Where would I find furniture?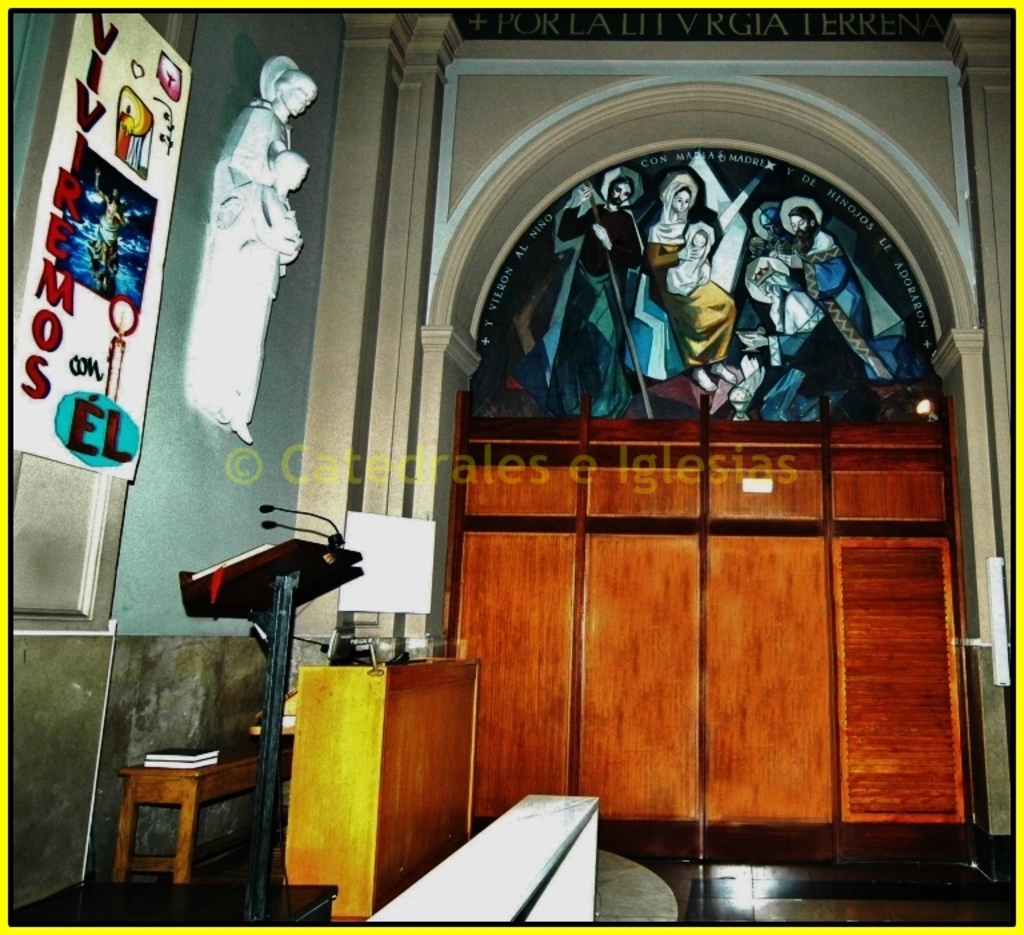
At {"x1": 283, "y1": 659, "x2": 479, "y2": 919}.
